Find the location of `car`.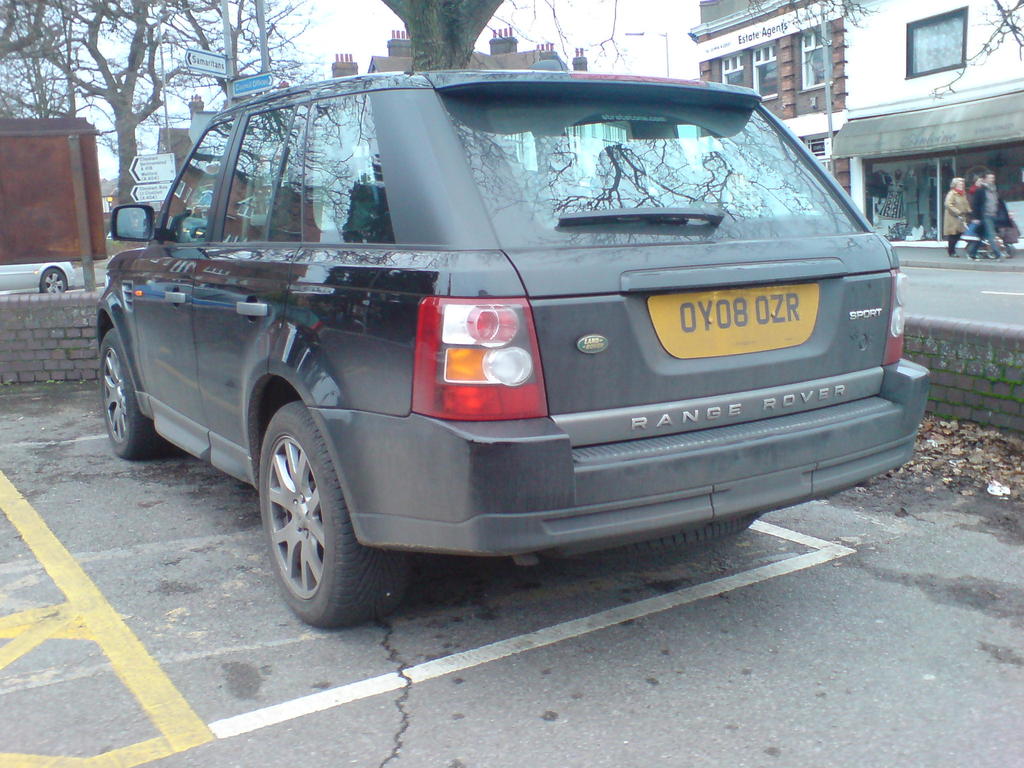
Location: 97, 72, 932, 634.
